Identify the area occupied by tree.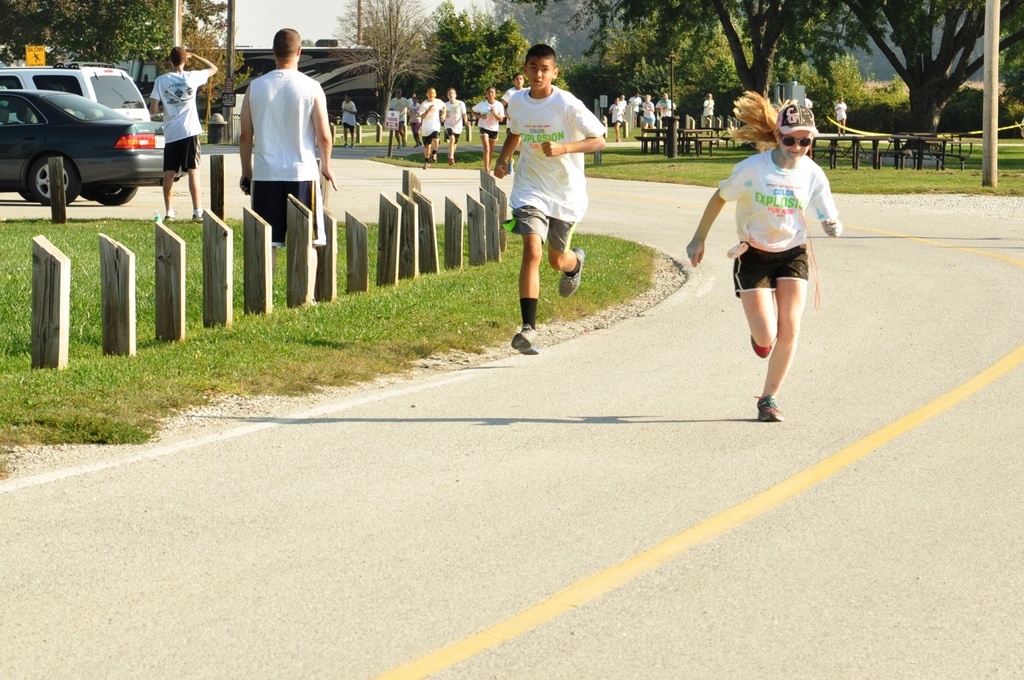
Area: left=942, top=82, right=1013, bottom=136.
